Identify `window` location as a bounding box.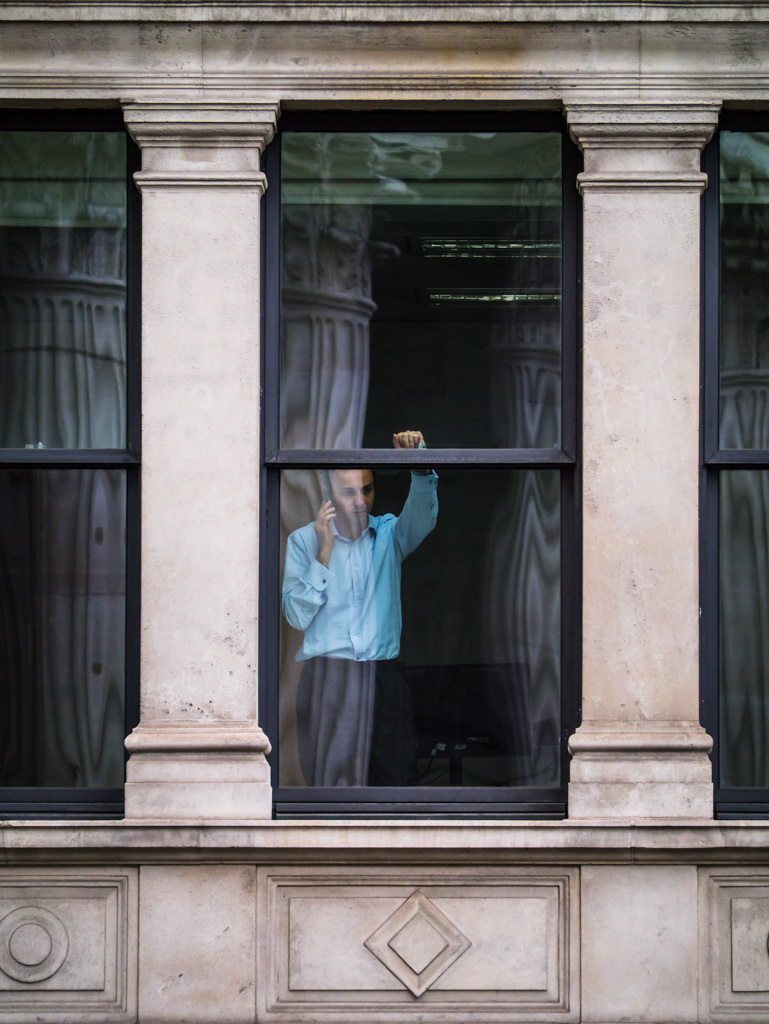
259 94 584 826.
